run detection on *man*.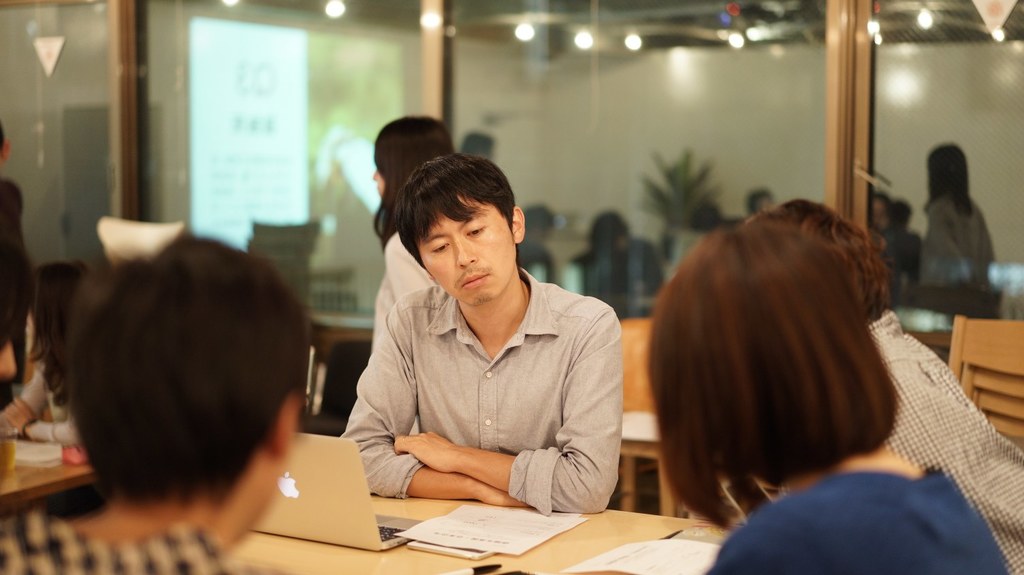
Result: Rect(741, 198, 1023, 574).
